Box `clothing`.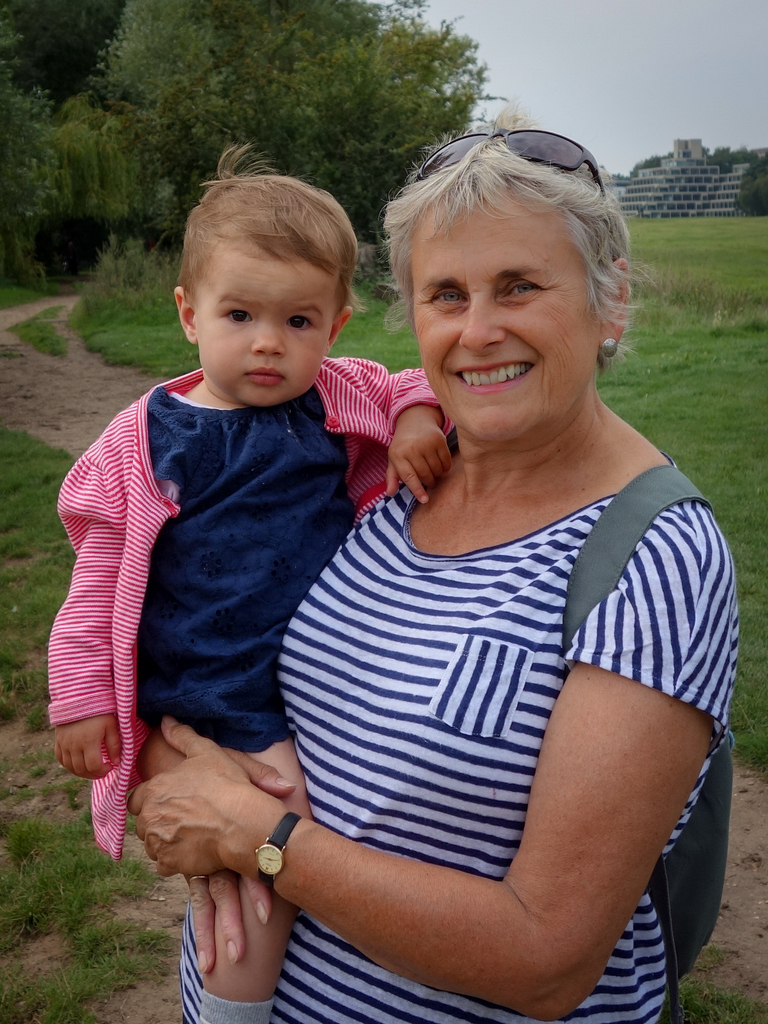
crop(177, 457, 736, 1023).
